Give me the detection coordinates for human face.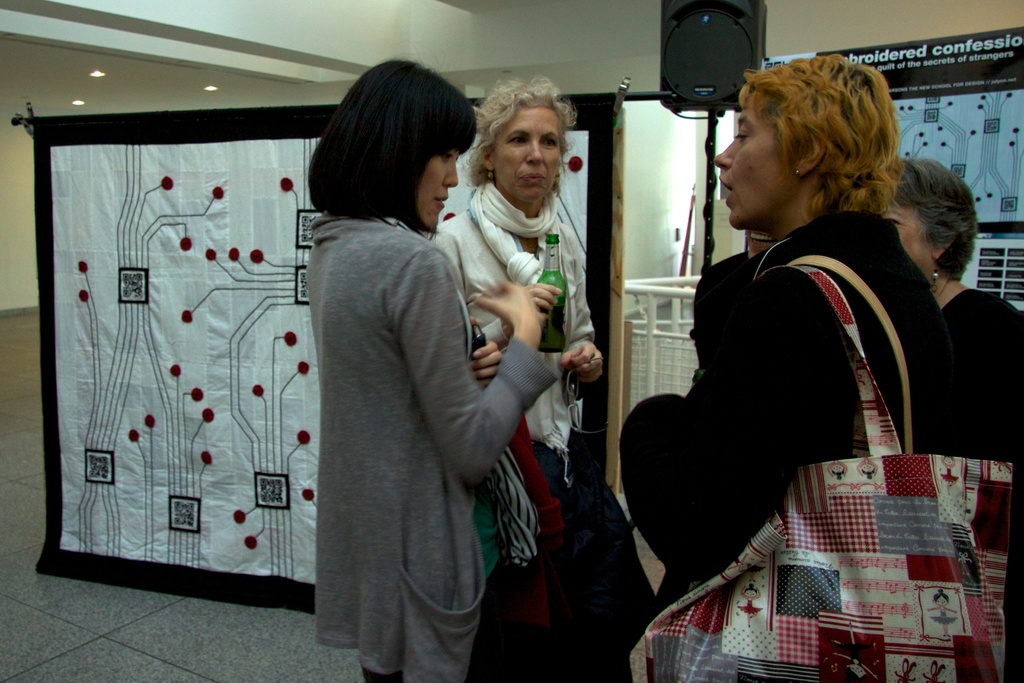
710 108 778 225.
